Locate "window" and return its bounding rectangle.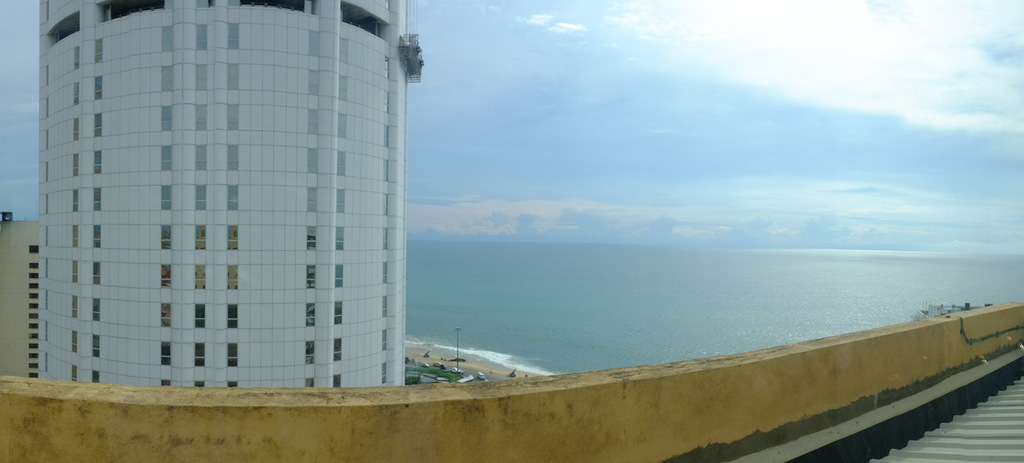
left=387, top=90, right=394, bottom=109.
